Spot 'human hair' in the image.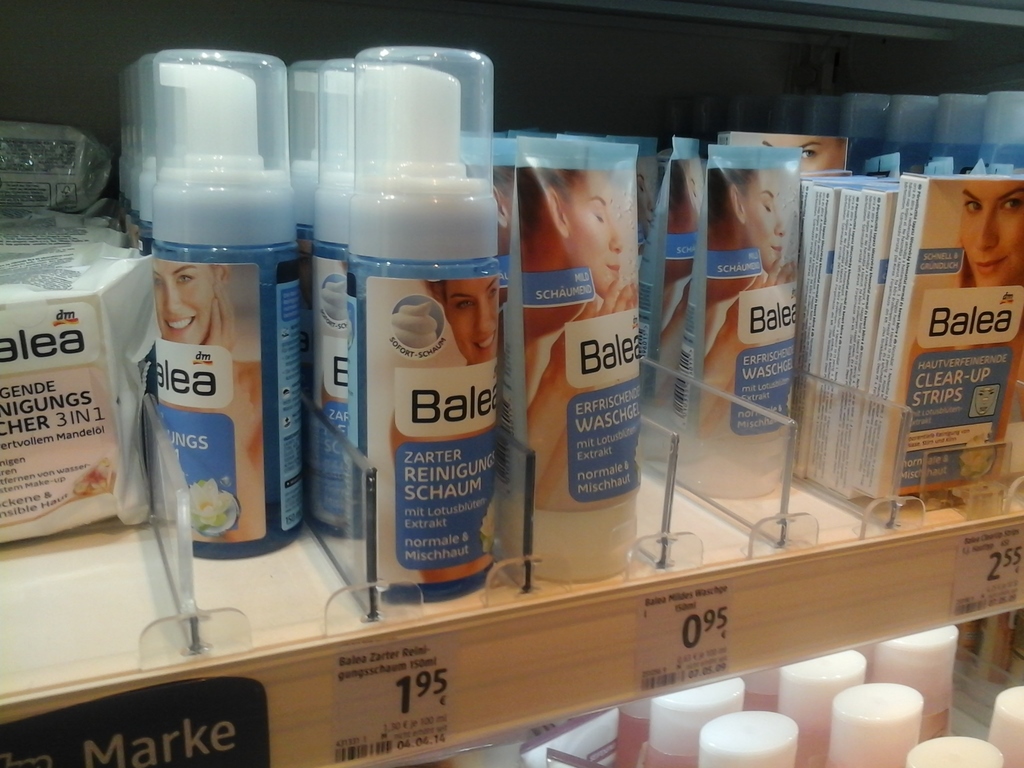
'human hair' found at crop(511, 164, 580, 243).
